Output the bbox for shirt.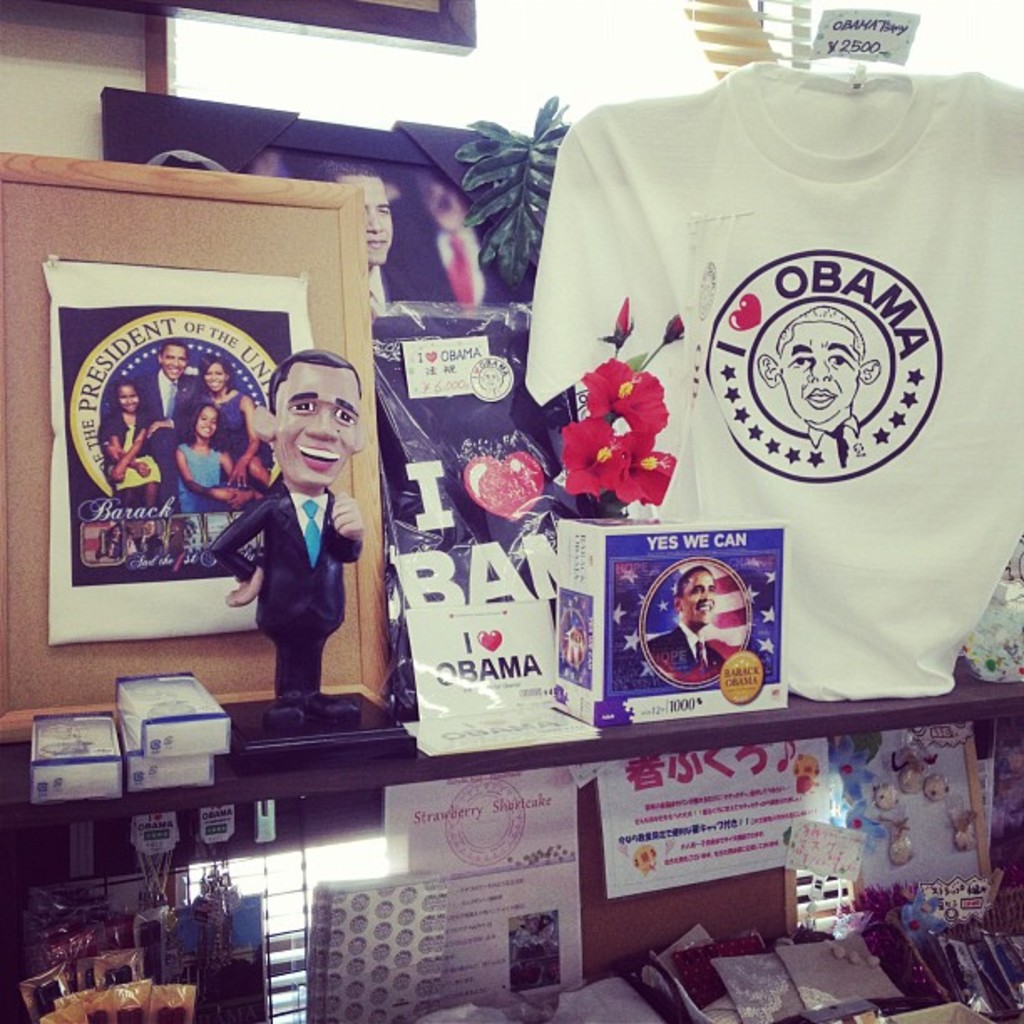
locate(286, 492, 330, 567).
